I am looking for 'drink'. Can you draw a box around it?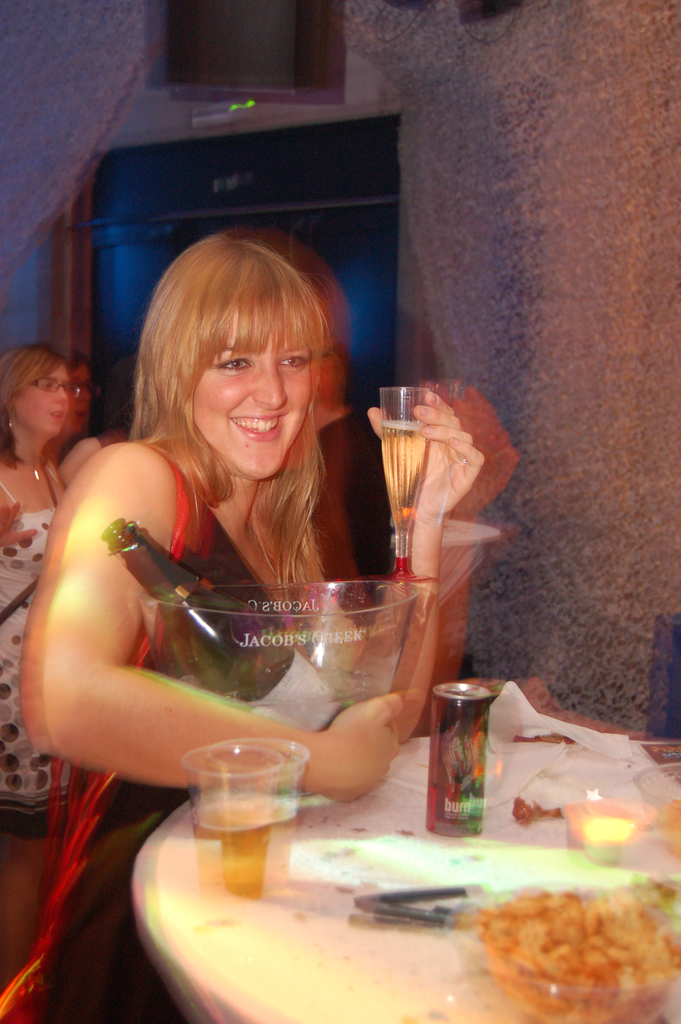
Sure, the bounding box is bbox=(383, 424, 433, 529).
